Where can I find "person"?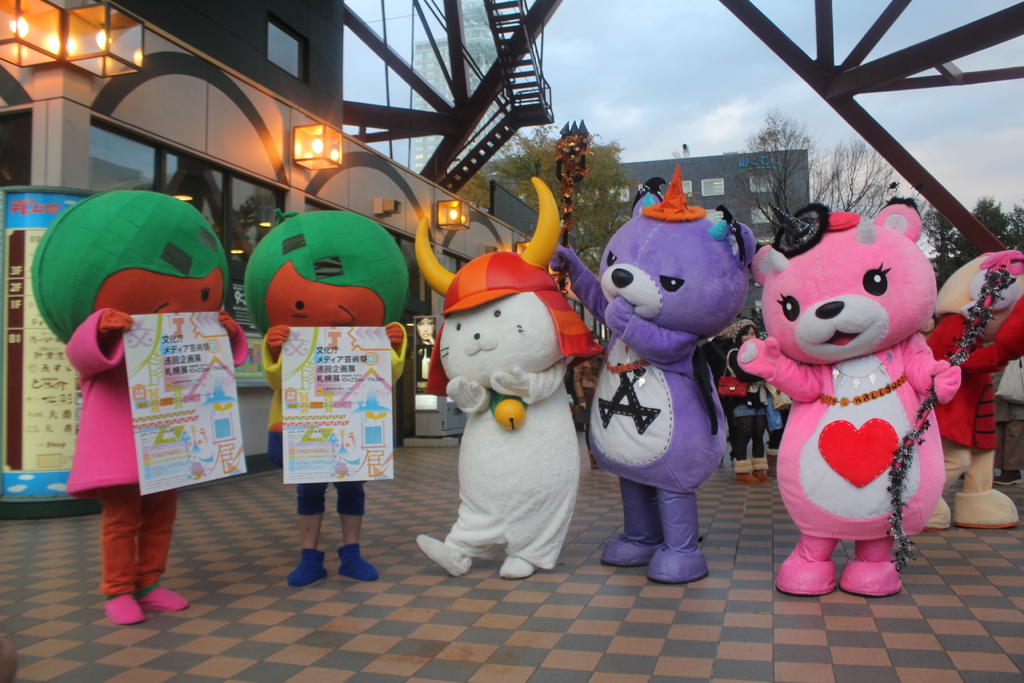
You can find it at pyautogui.locateOnScreen(724, 322, 773, 486).
